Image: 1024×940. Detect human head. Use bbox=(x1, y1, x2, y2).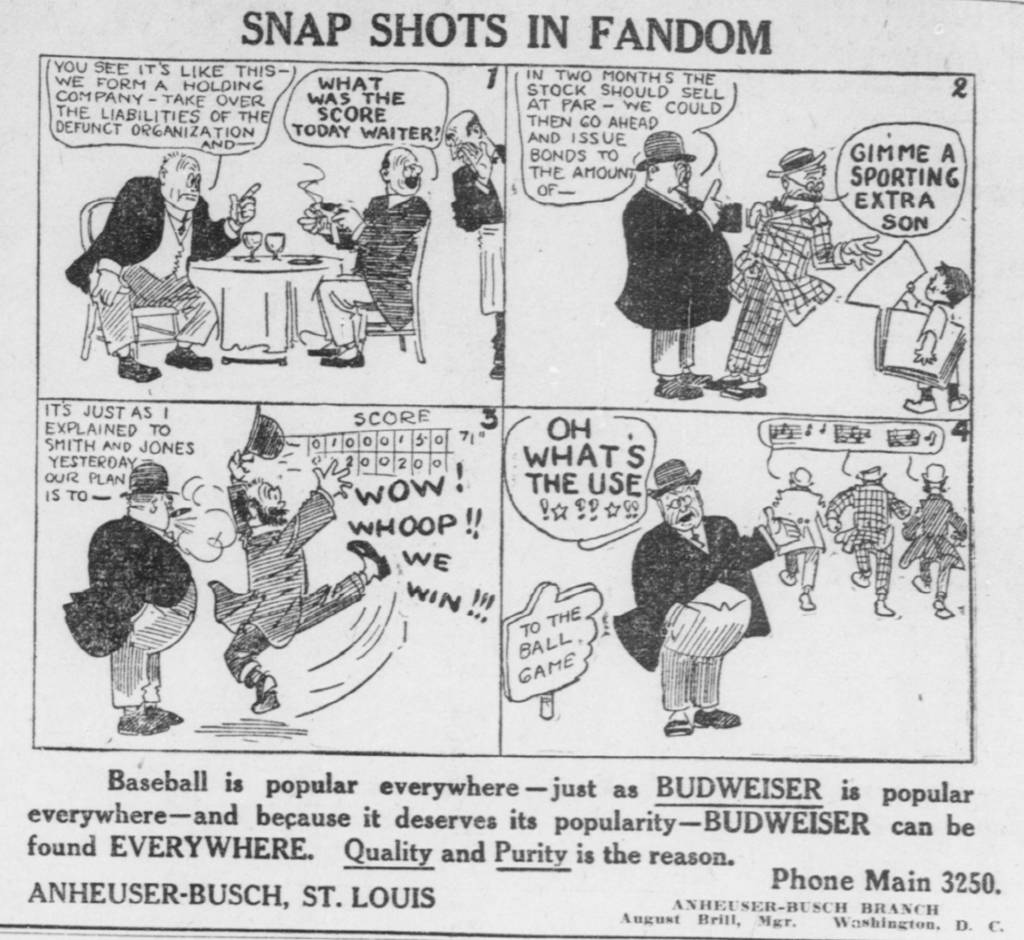
bbox=(375, 142, 426, 198).
